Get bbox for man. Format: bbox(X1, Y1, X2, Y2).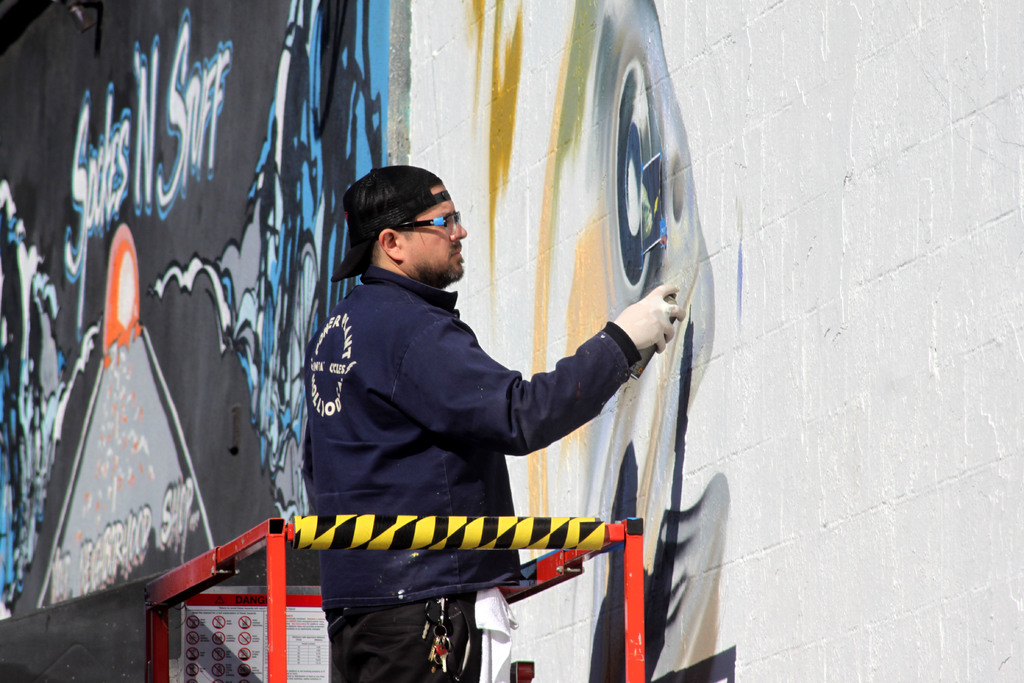
bbox(287, 168, 697, 682).
